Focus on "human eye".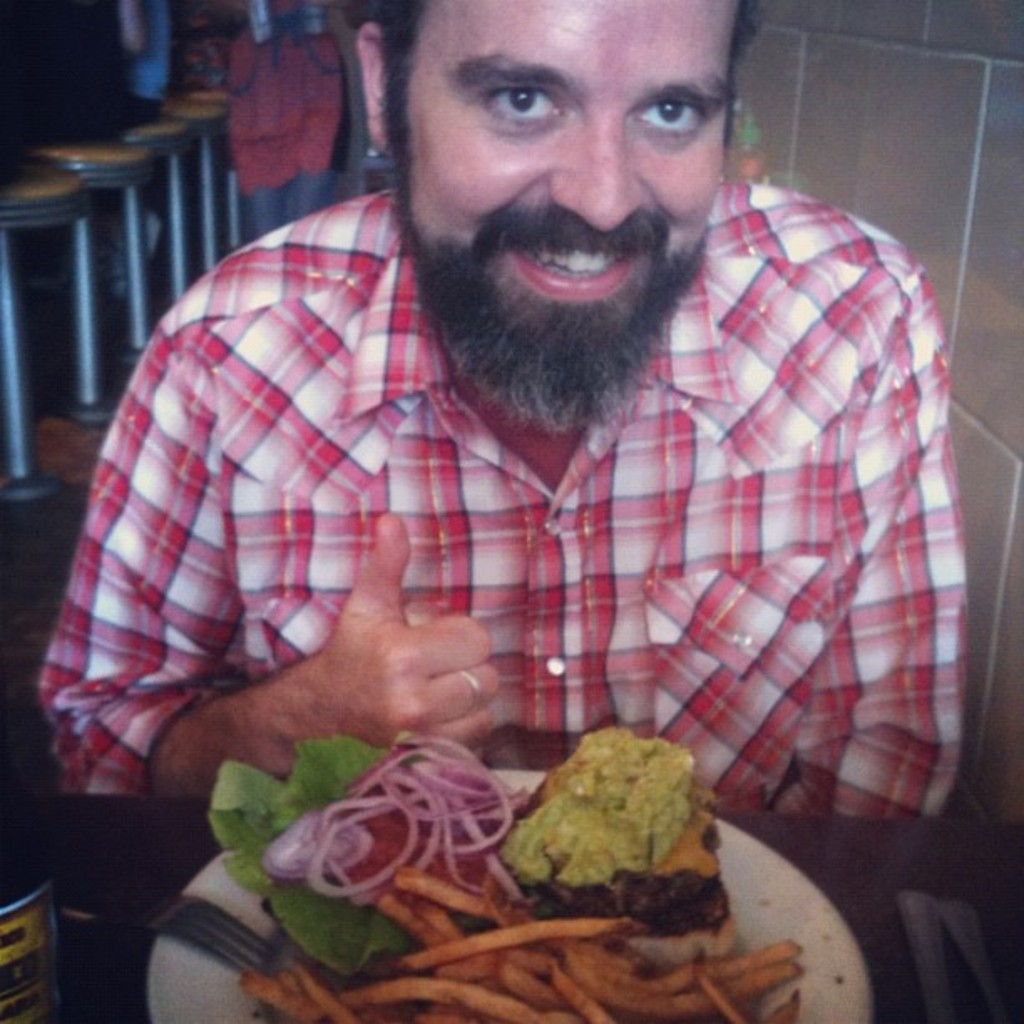
Focused at <bbox>463, 80, 567, 139</bbox>.
